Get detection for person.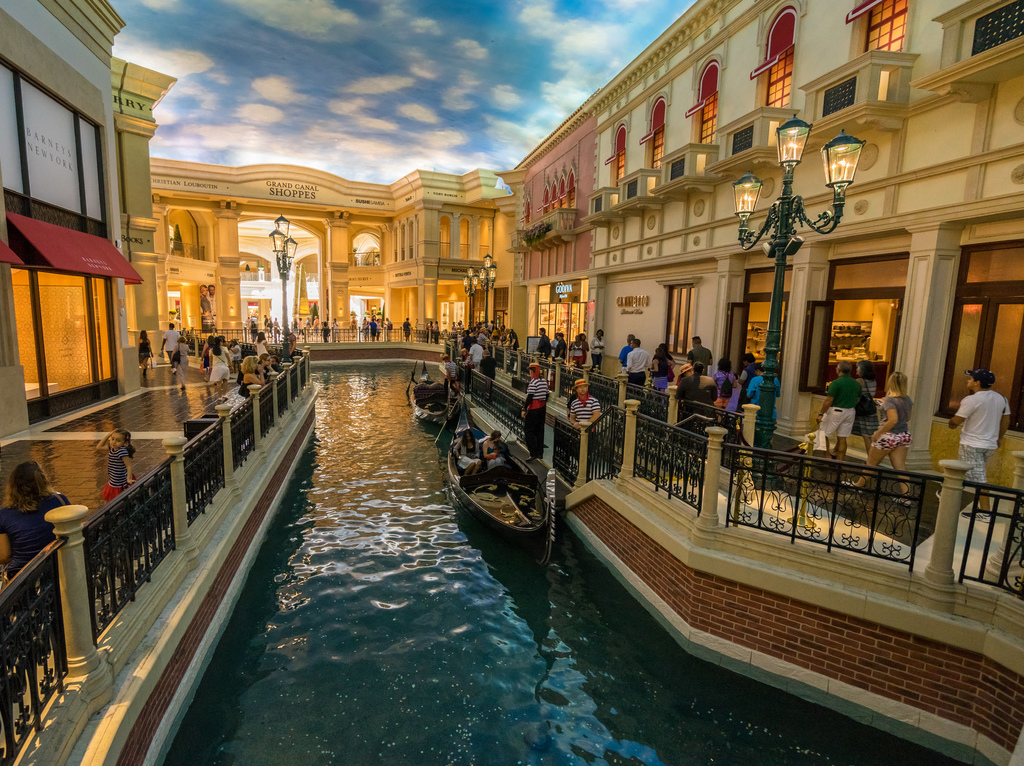
Detection: [left=202, top=285, right=218, bottom=330].
